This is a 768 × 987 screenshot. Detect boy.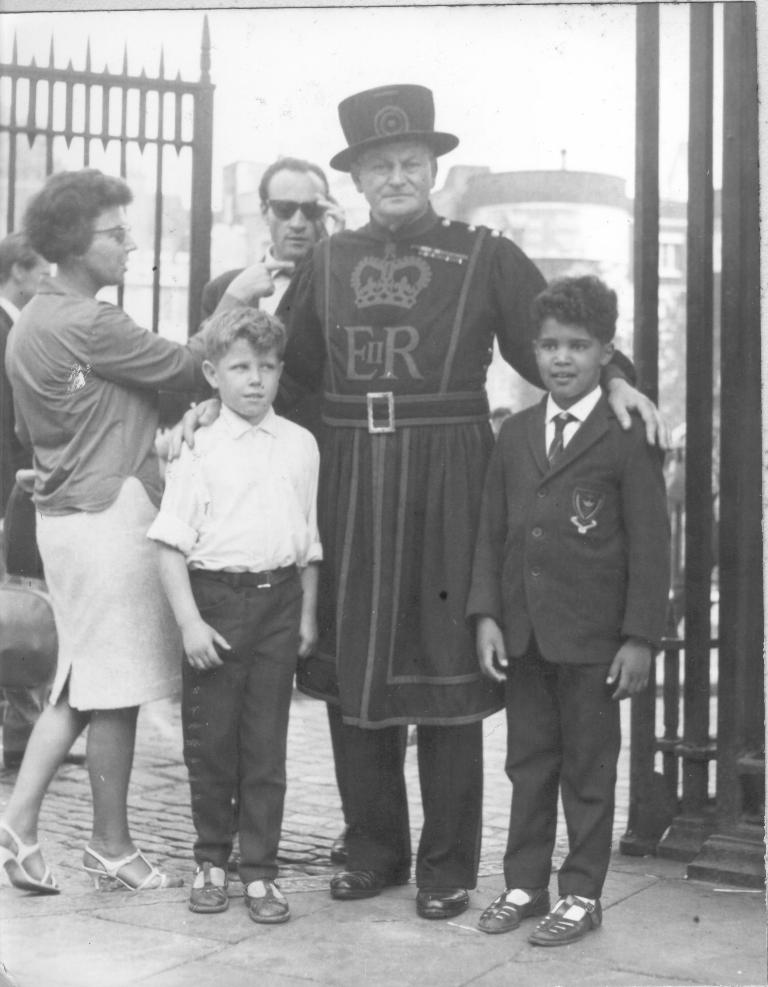
detection(464, 277, 684, 954).
